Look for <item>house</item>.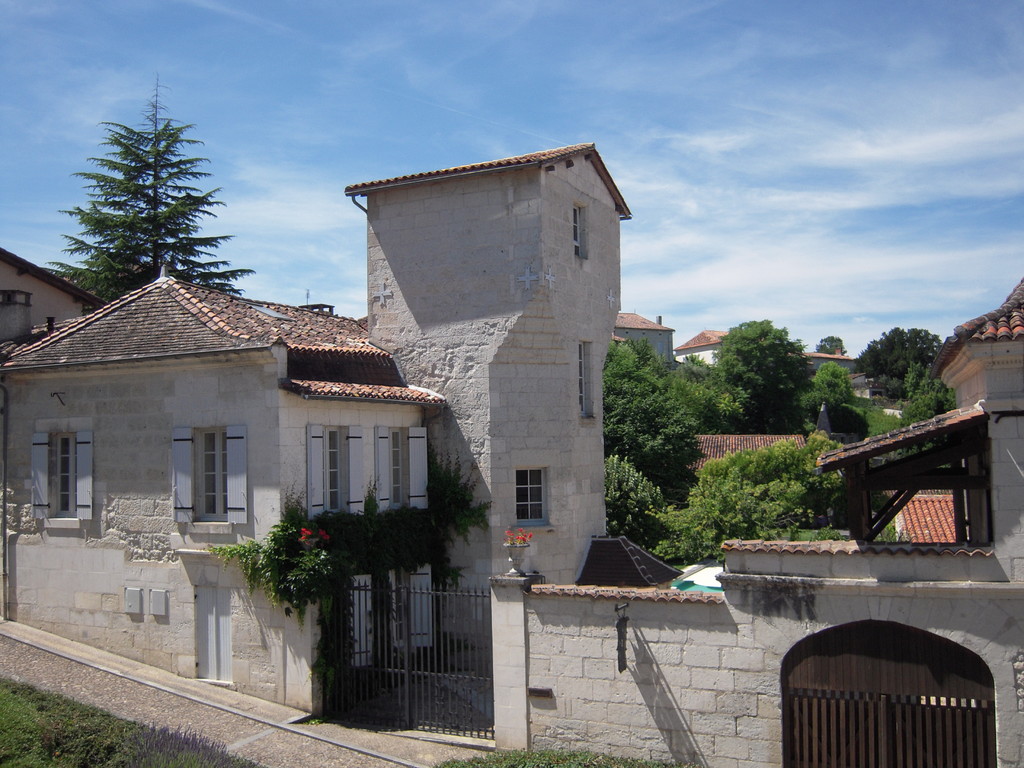
Found: 890 491 966 545.
